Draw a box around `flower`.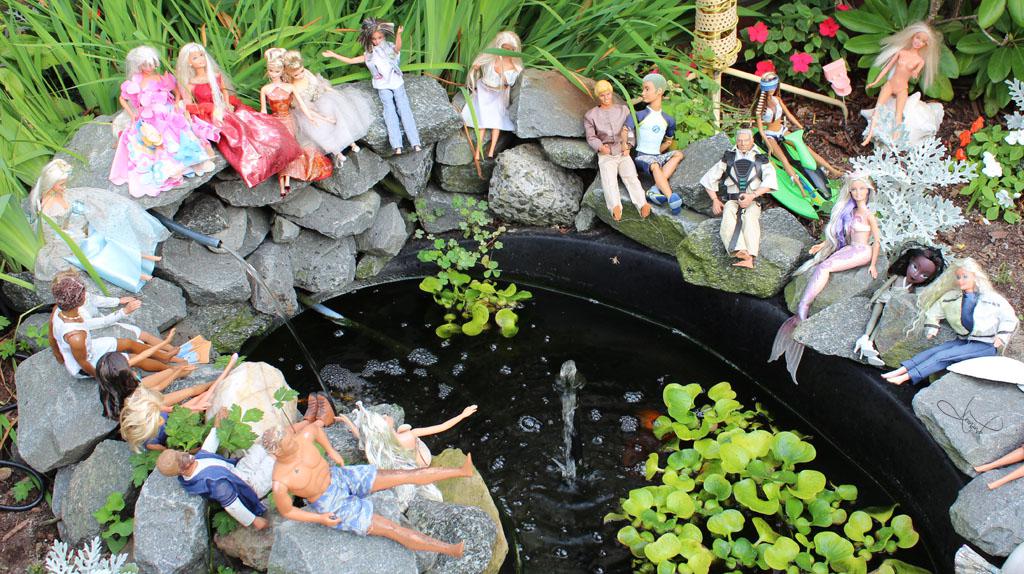
1004,125,1023,145.
